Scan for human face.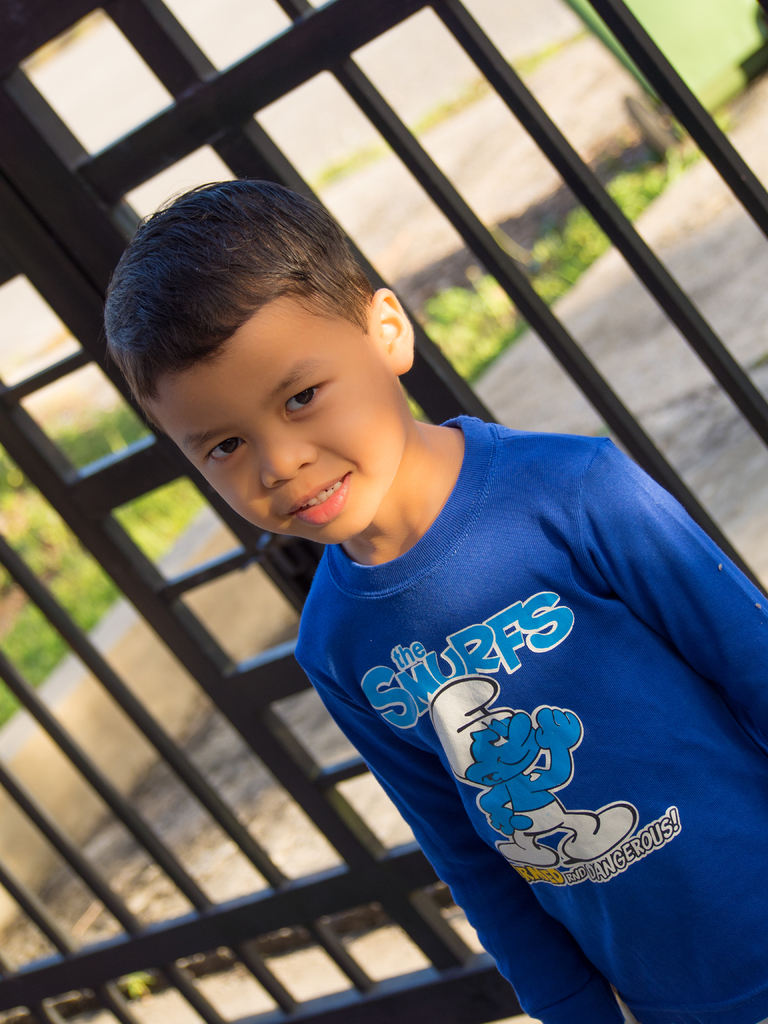
Scan result: [151, 299, 399, 542].
